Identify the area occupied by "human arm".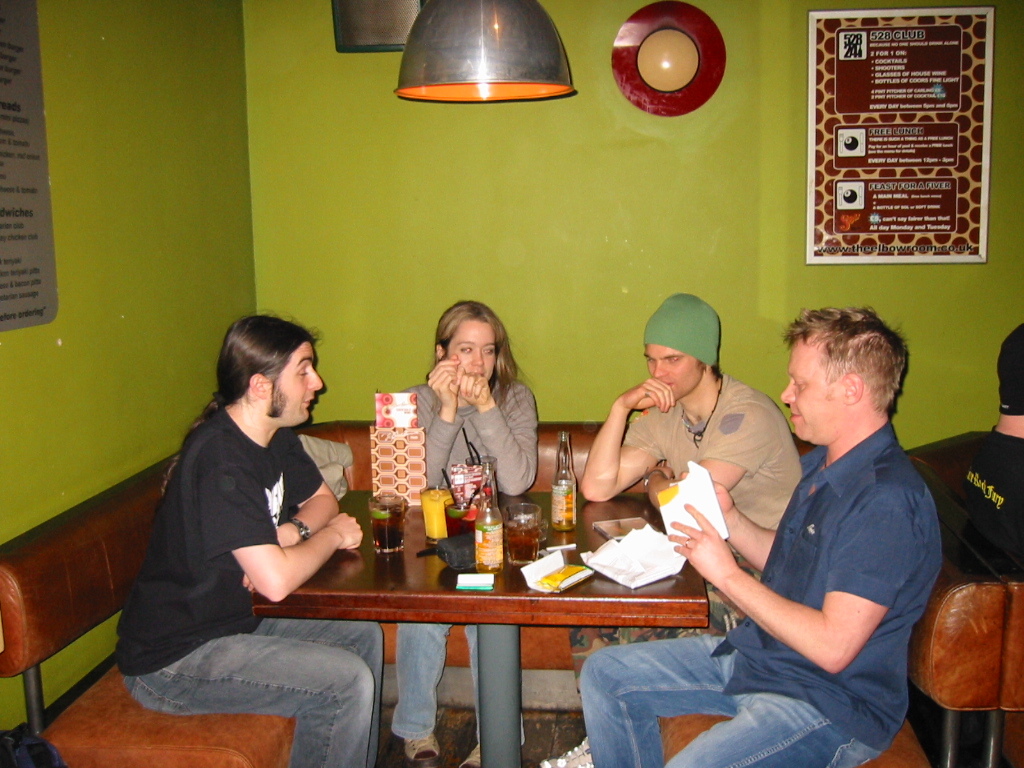
Area: [693, 496, 908, 692].
